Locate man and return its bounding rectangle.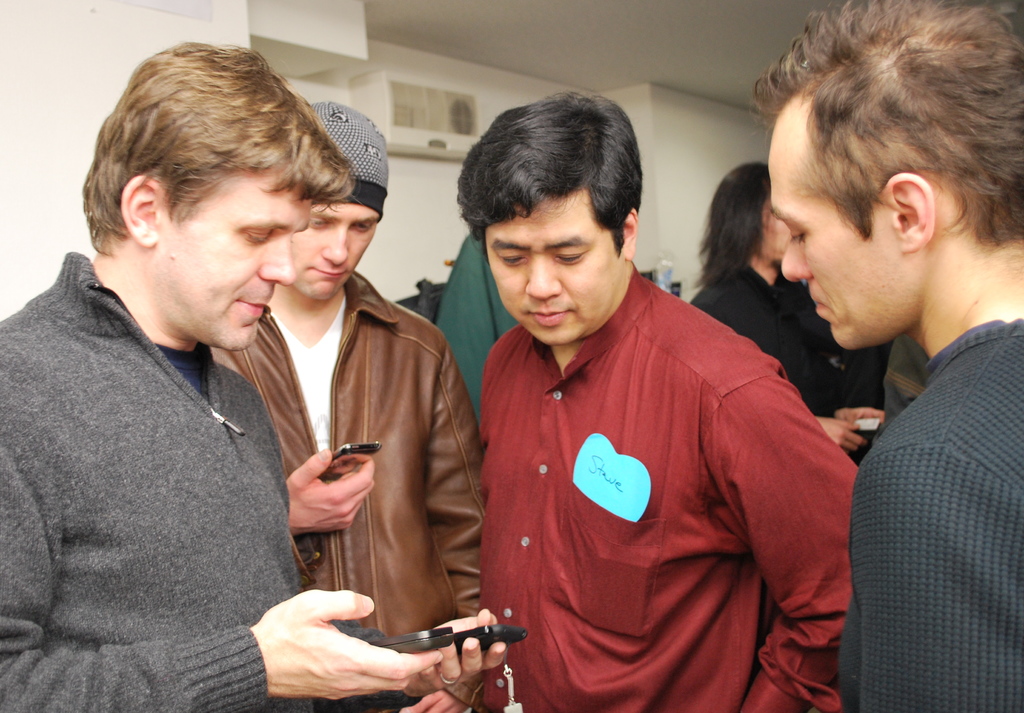
451, 85, 867, 712.
